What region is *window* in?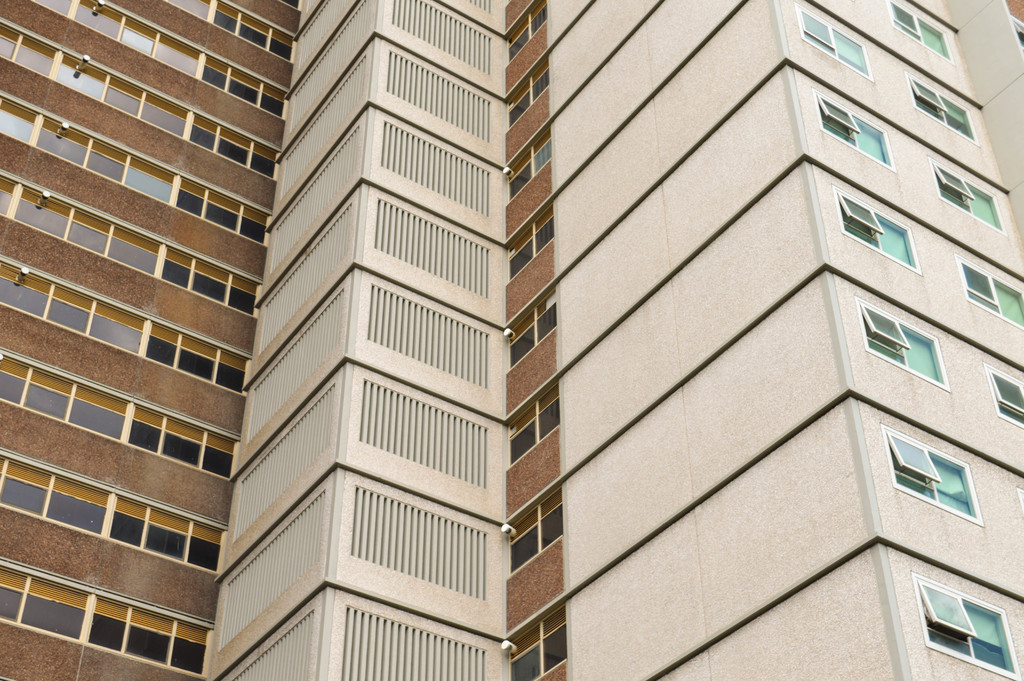
x1=0 y1=90 x2=269 y2=250.
